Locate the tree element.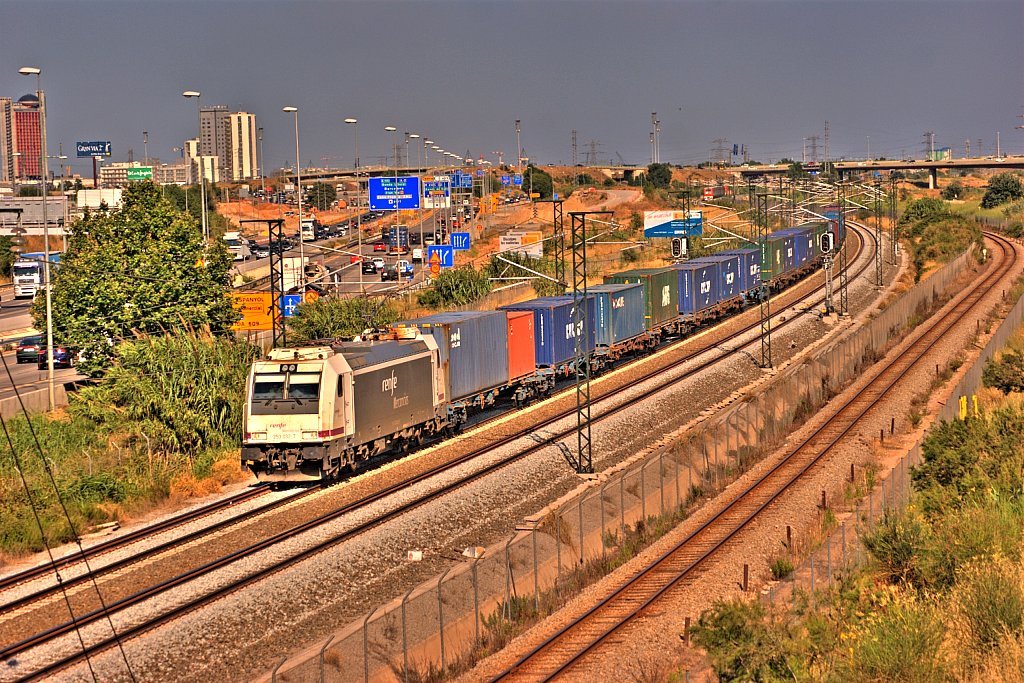
Element bbox: [left=485, top=246, right=541, bottom=276].
